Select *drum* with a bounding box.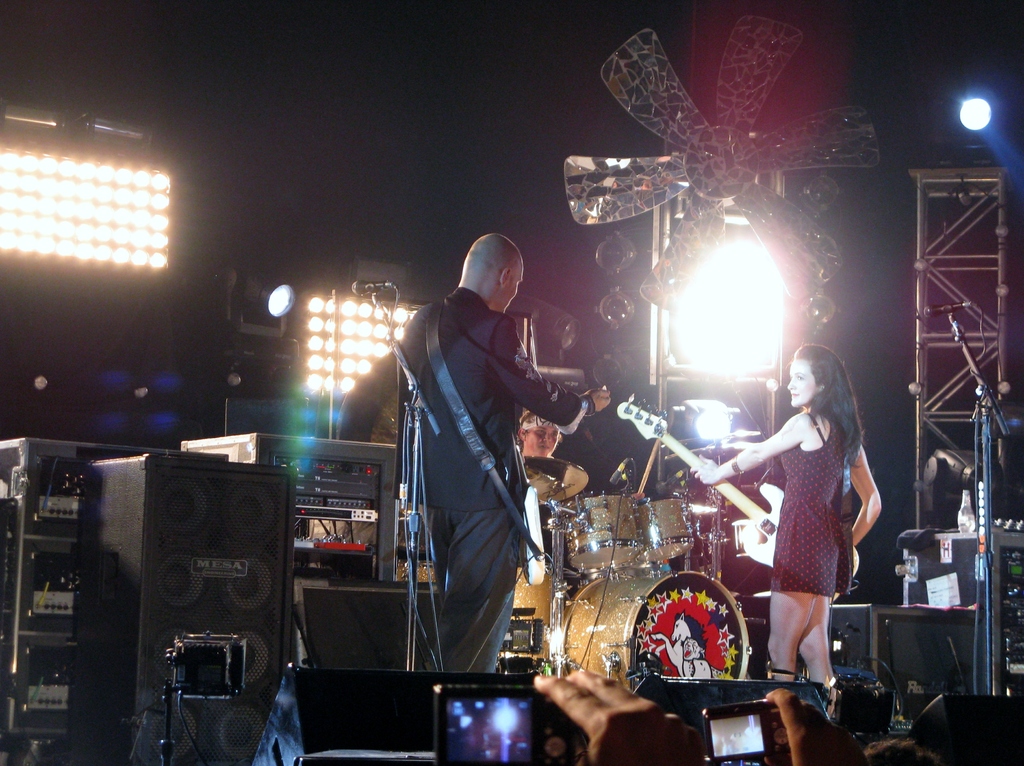
[639,499,697,563].
